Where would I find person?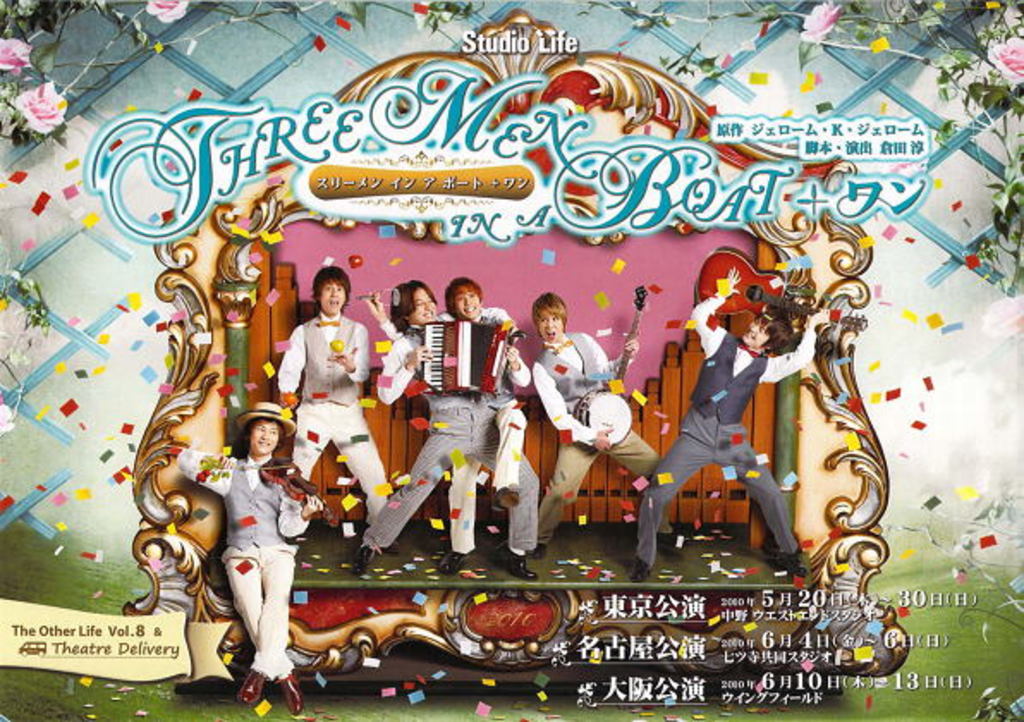
At <bbox>517, 299, 655, 550</bbox>.
